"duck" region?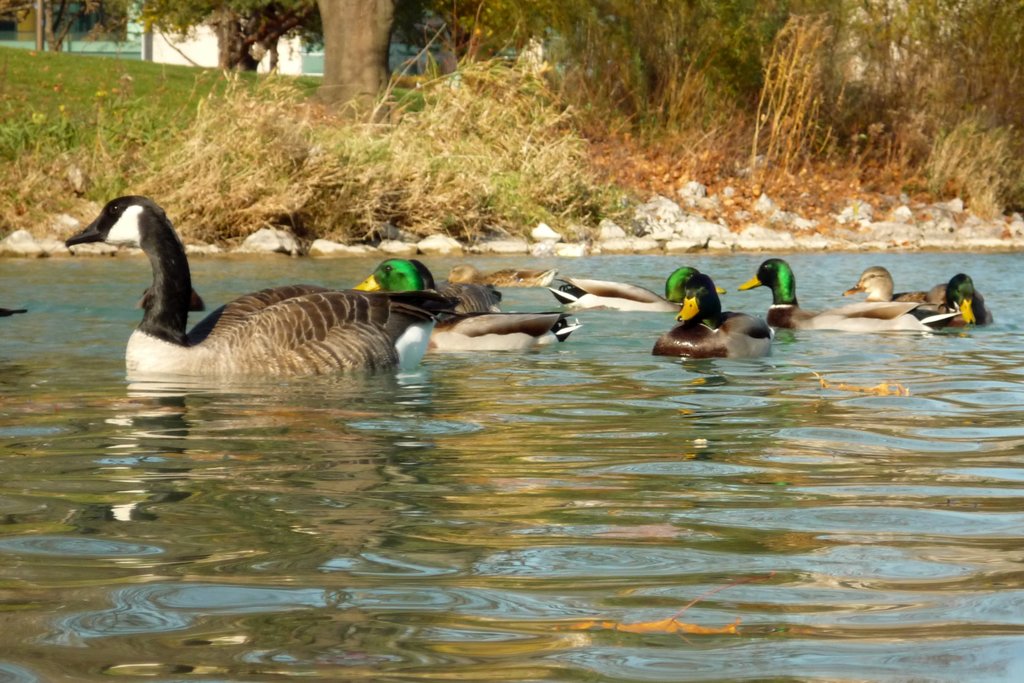
box(346, 260, 581, 370)
